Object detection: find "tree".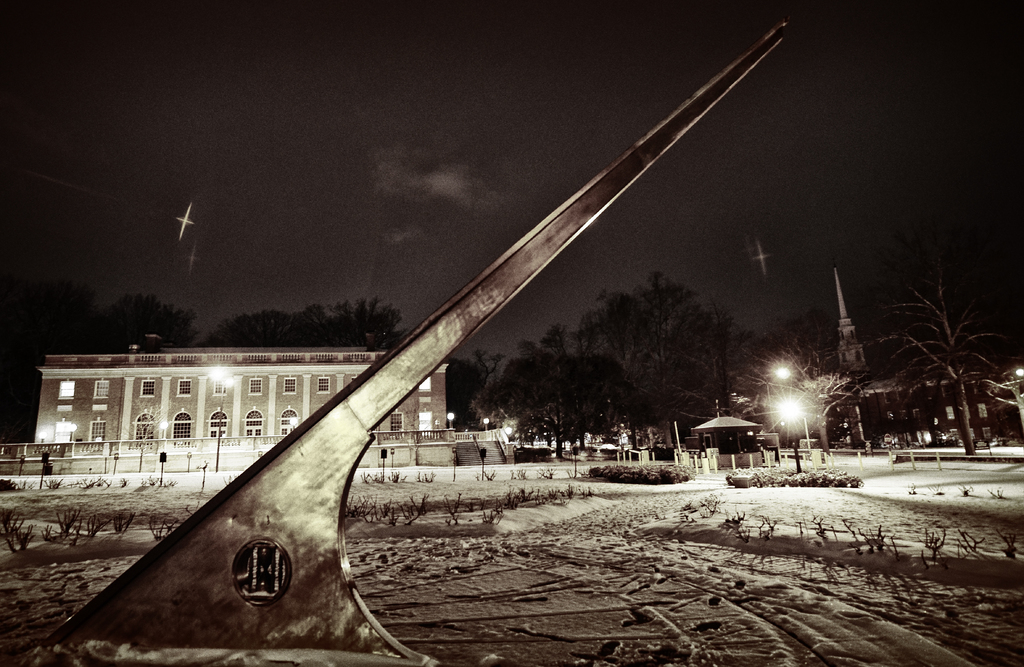
rect(340, 302, 414, 352).
